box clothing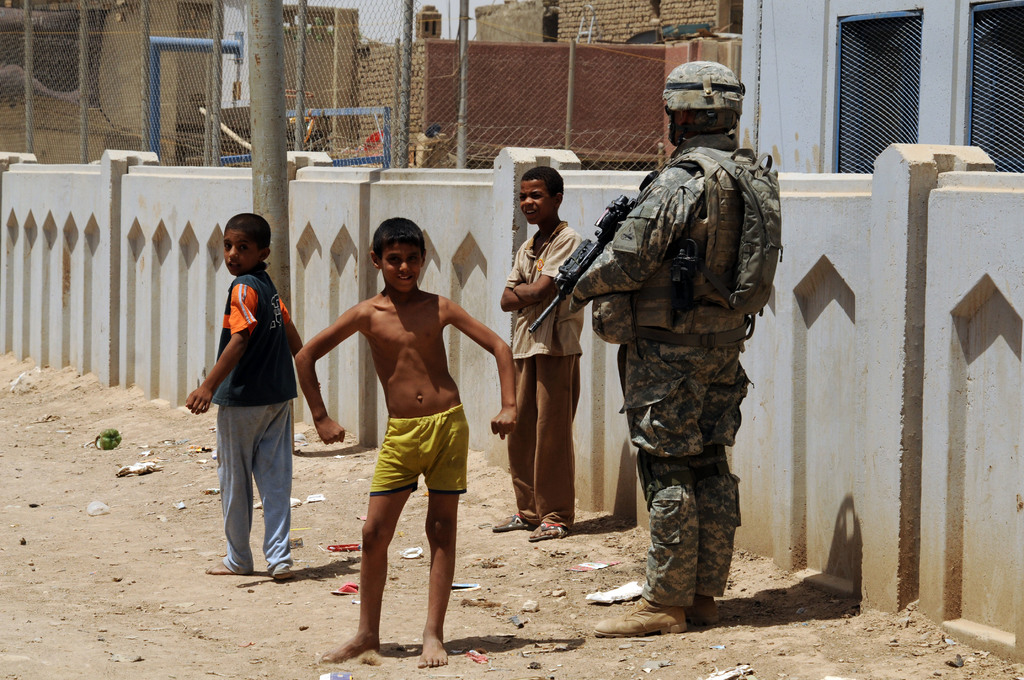
bbox(212, 264, 298, 571)
